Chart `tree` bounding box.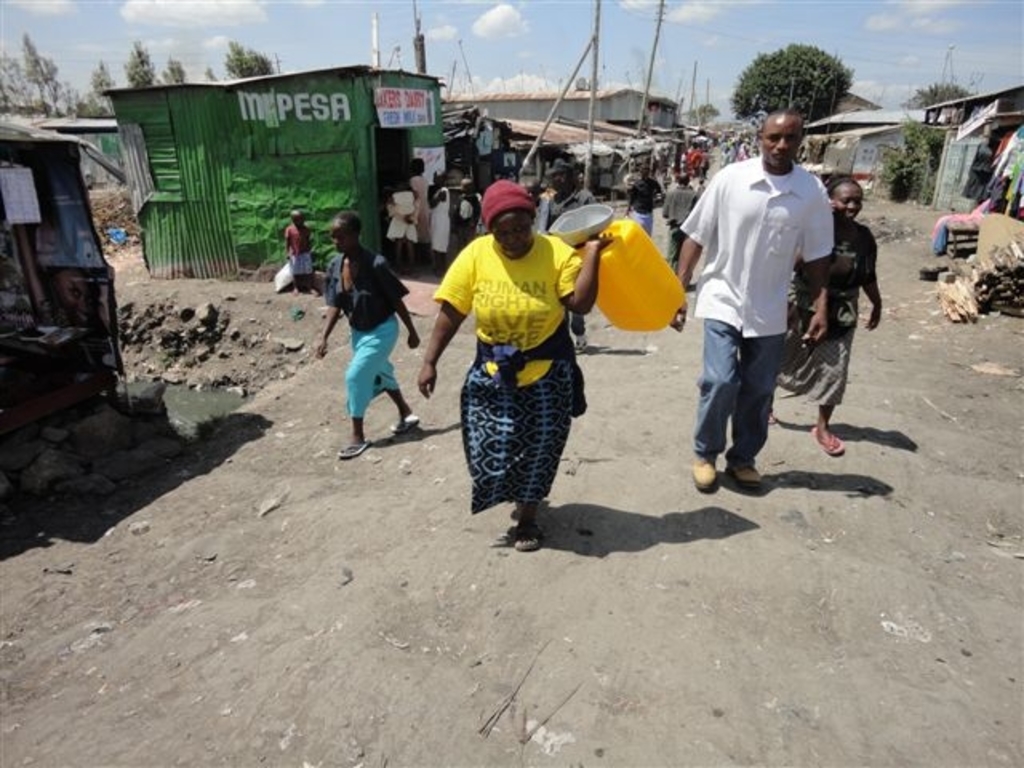
Charted: [left=91, top=58, right=117, bottom=96].
